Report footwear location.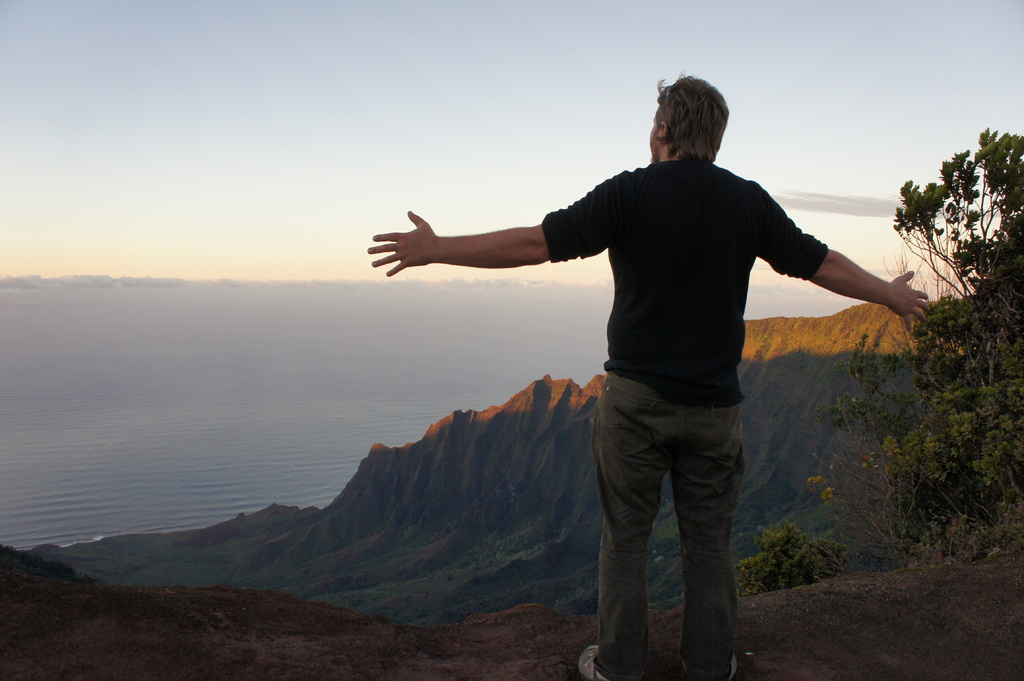
Report: region(680, 655, 740, 680).
